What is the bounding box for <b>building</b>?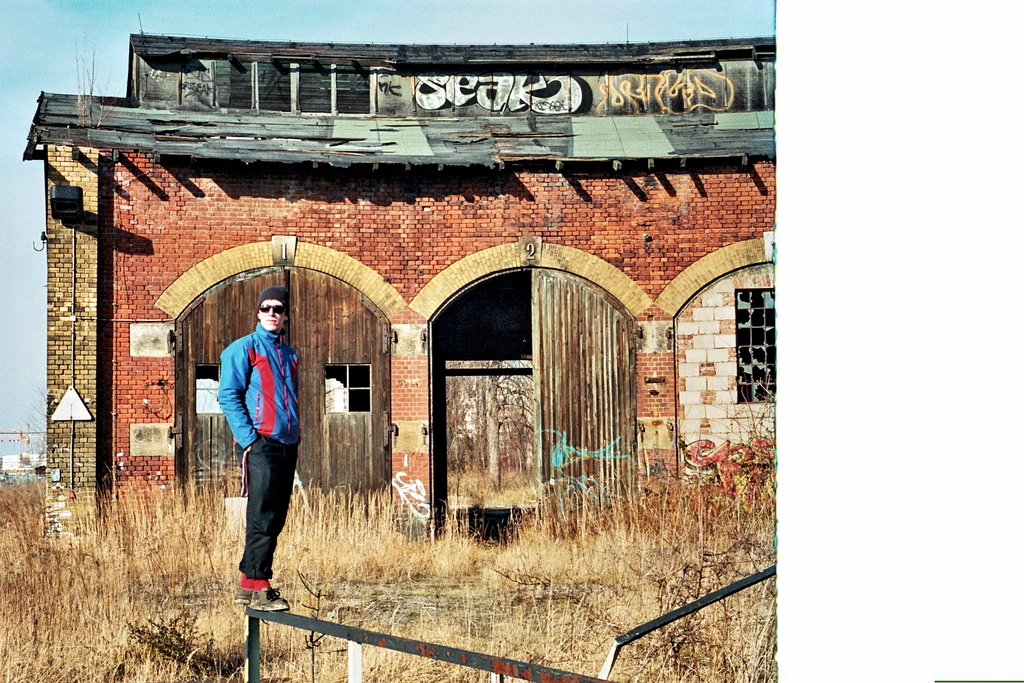
left=22, top=31, right=782, bottom=531.
